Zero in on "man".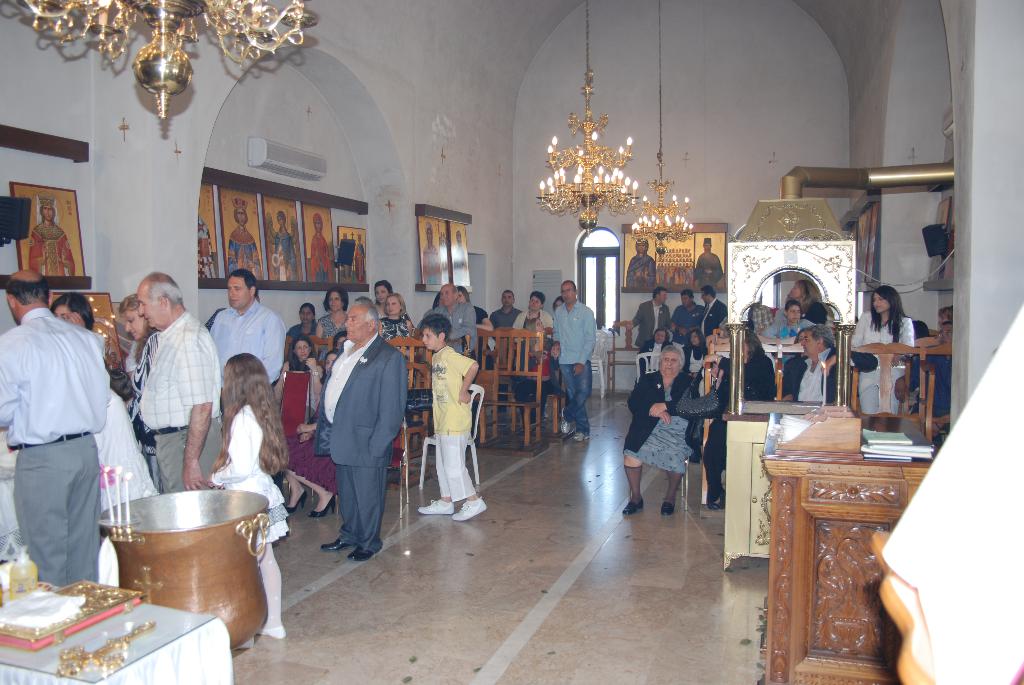
Zeroed in: [487,288,522,413].
